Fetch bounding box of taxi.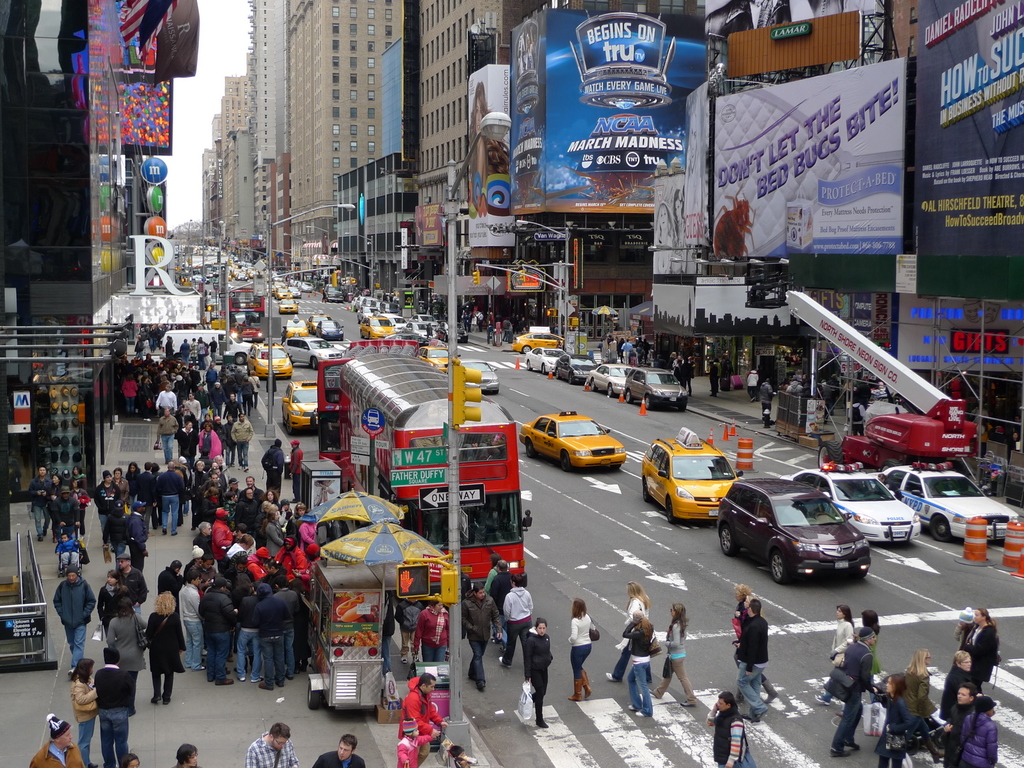
Bbox: [417,339,460,371].
